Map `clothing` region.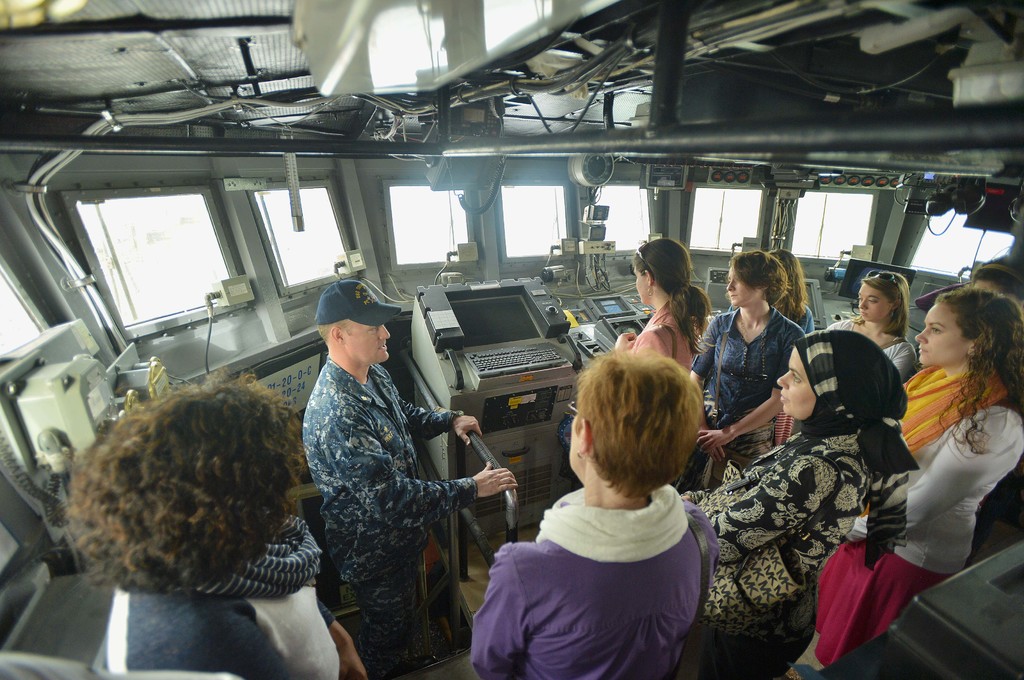
Mapped to <bbox>637, 287, 705, 362</bbox>.
